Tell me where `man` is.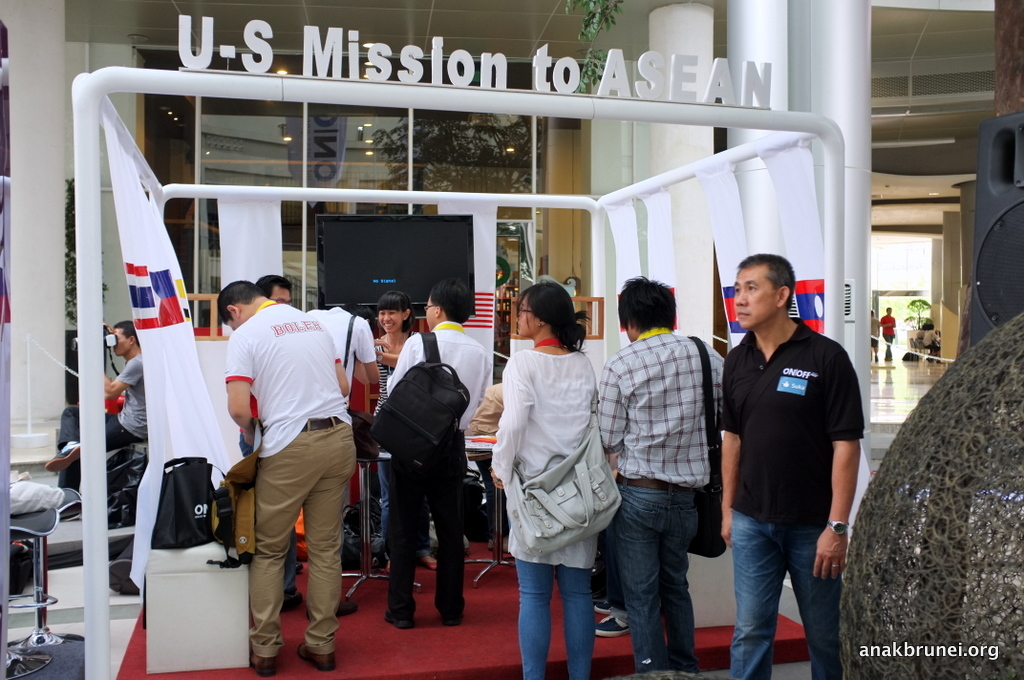
`man` is at bbox=(42, 319, 150, 492).
